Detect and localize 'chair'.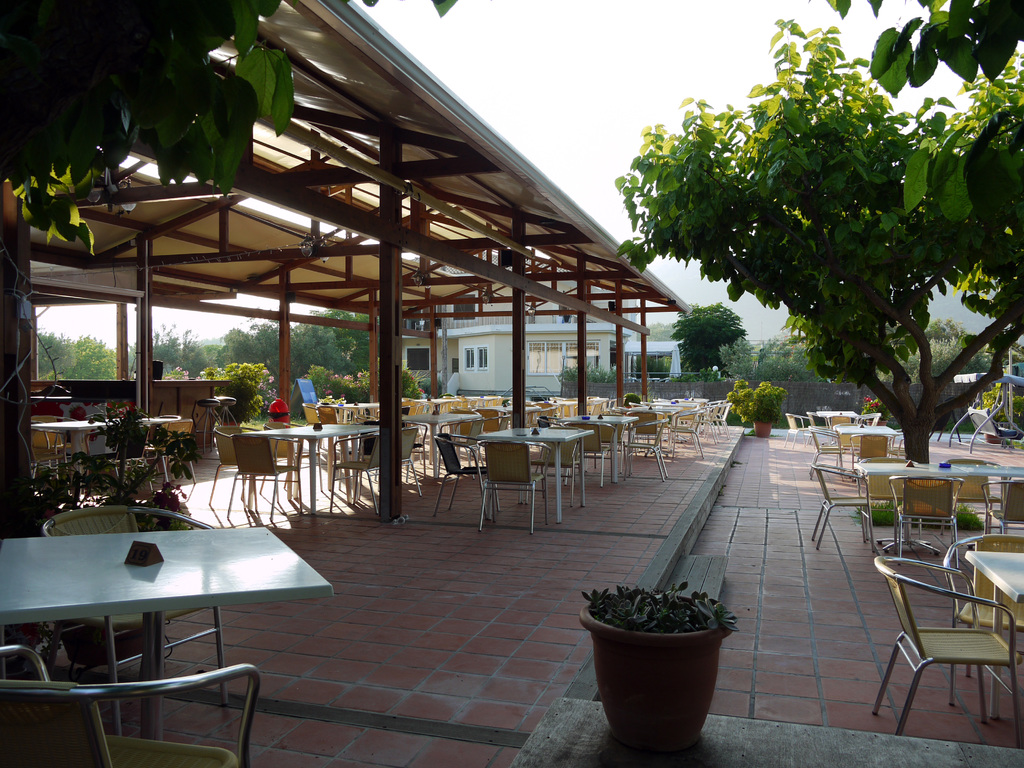
Localized at <region>857, 432, 897, 465</region>.
